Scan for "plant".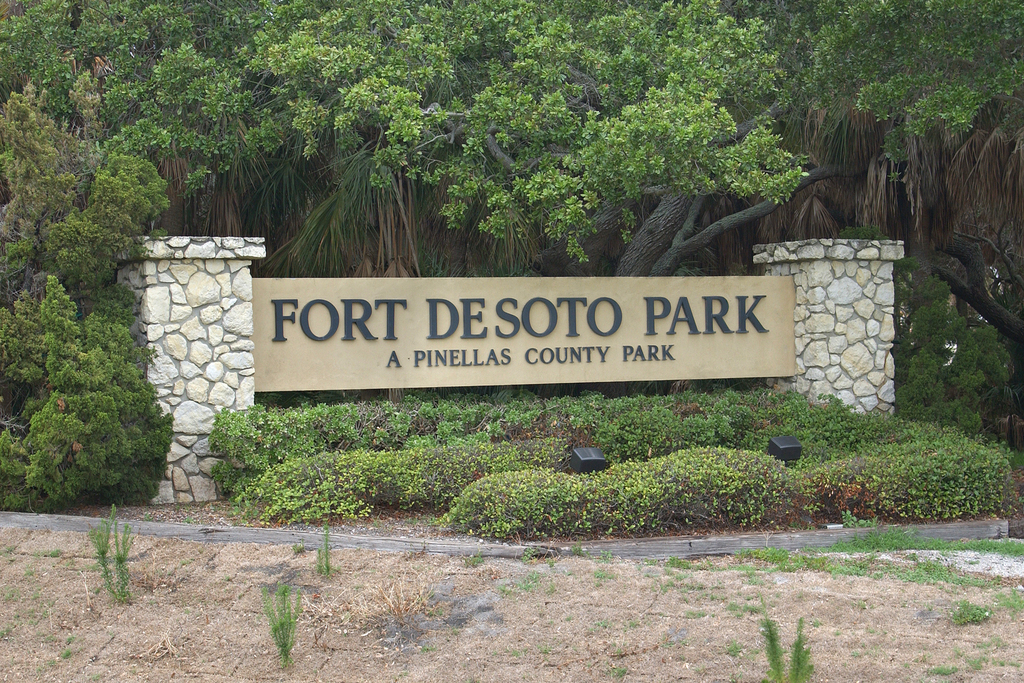
Scan result: select_region(837, 511, 882, 528).
